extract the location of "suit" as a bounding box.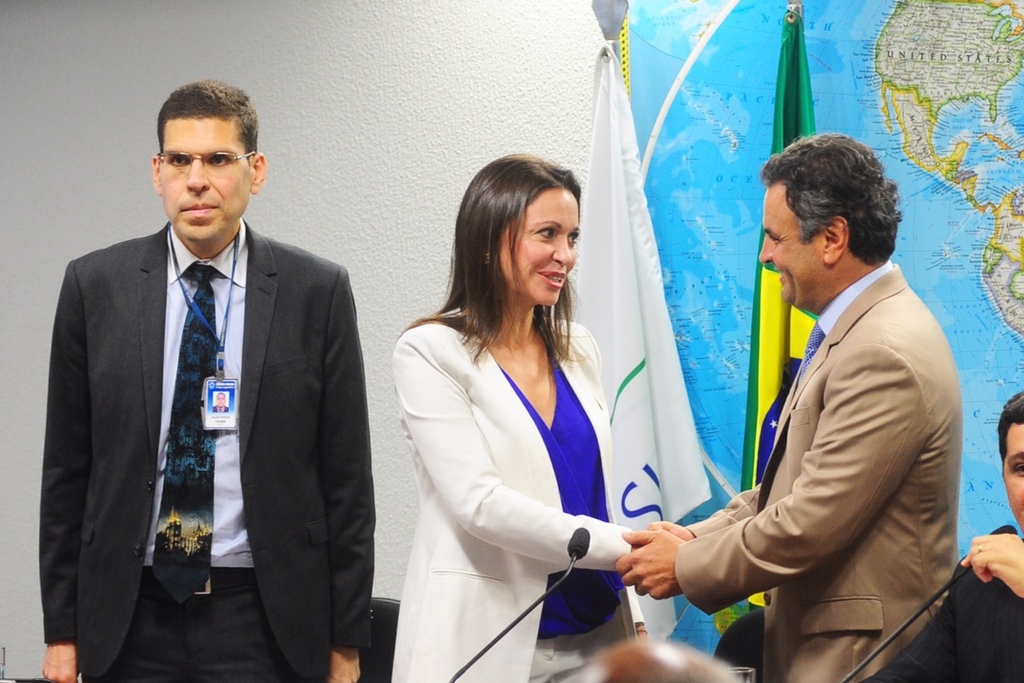
382:304:642:682.
